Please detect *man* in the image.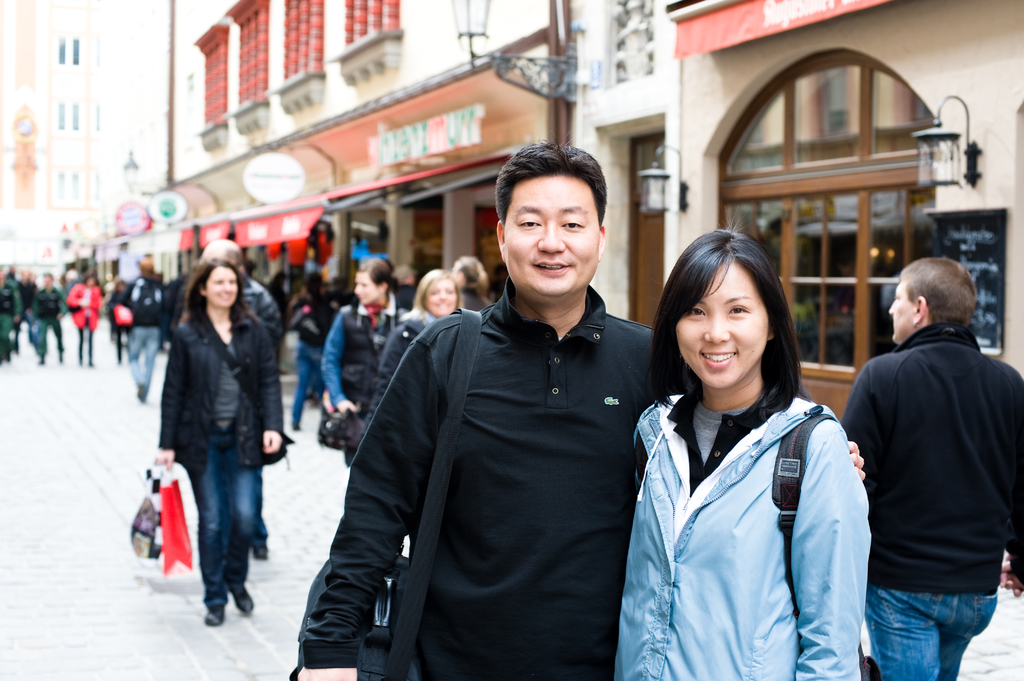
l=301, t=141, r=866, b=680.
